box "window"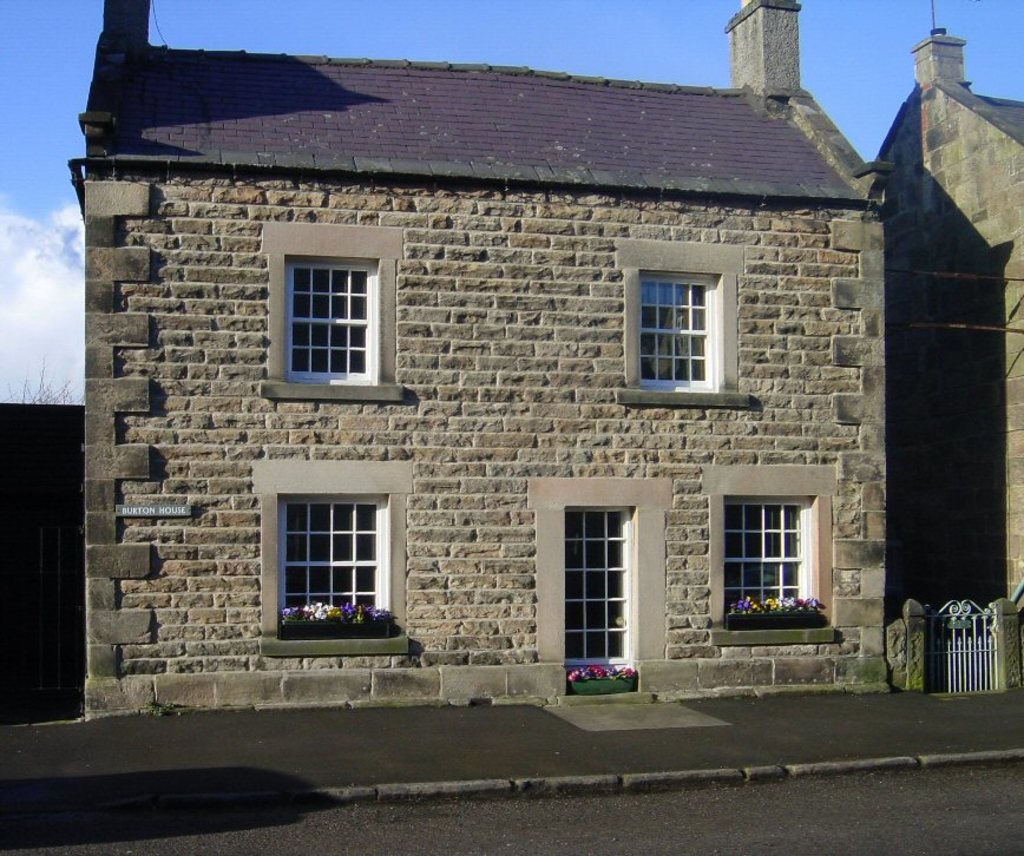
(left=726, top=505, right=809, bottom=607)
